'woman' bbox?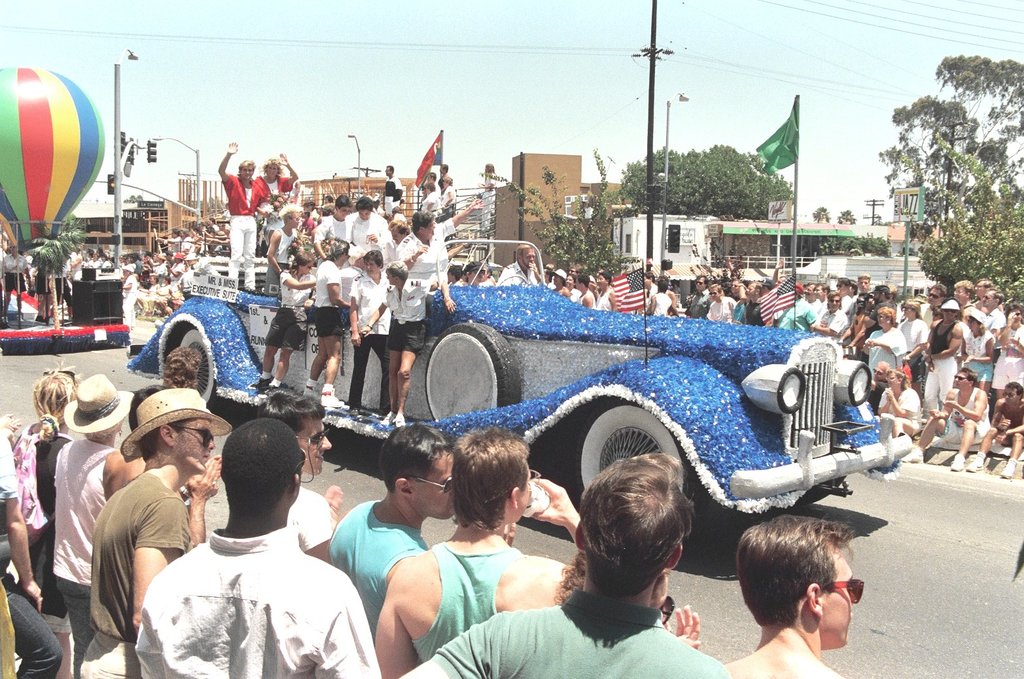
273, 206, 302, 297
